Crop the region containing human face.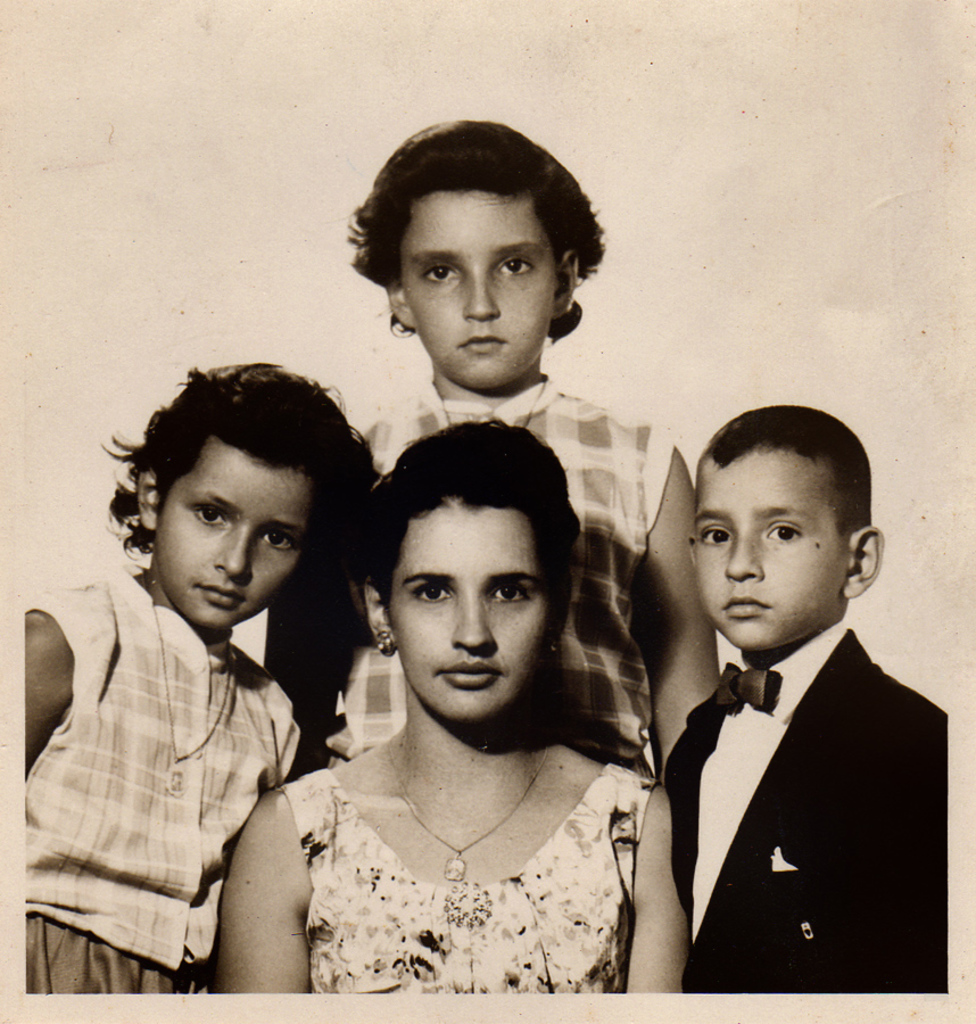
Crop region: <box>381,496,541,733</box>.
